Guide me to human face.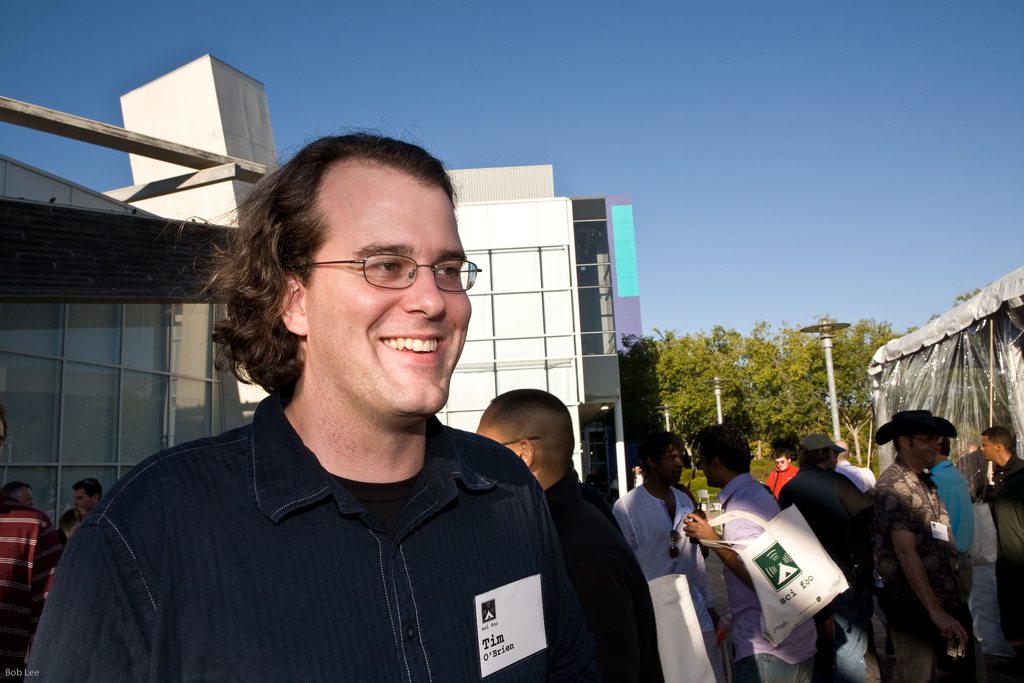
Guidance: <box>911,437,943,467</box>.
